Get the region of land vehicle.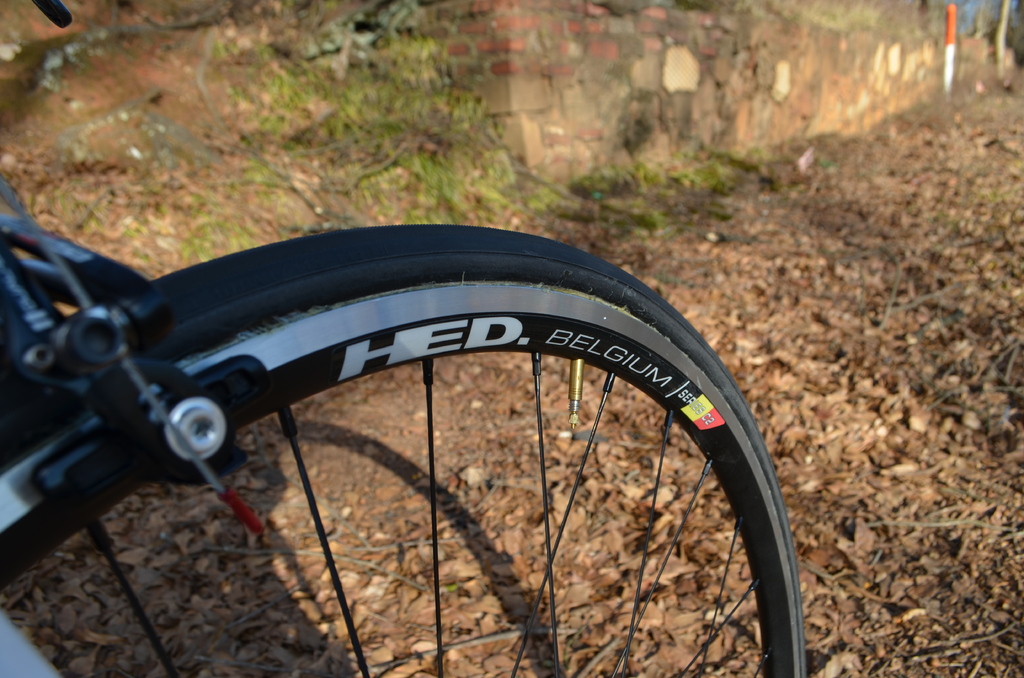
left=0, top=0, right=804, bottom=677.
